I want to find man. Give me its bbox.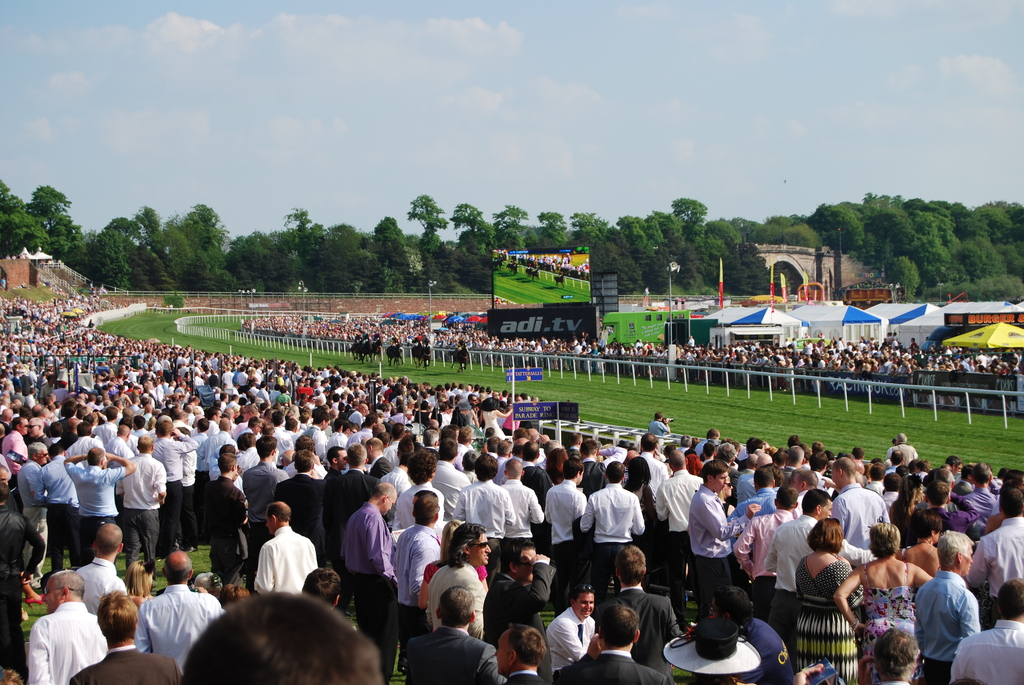
950, 579, 1023, 684.
